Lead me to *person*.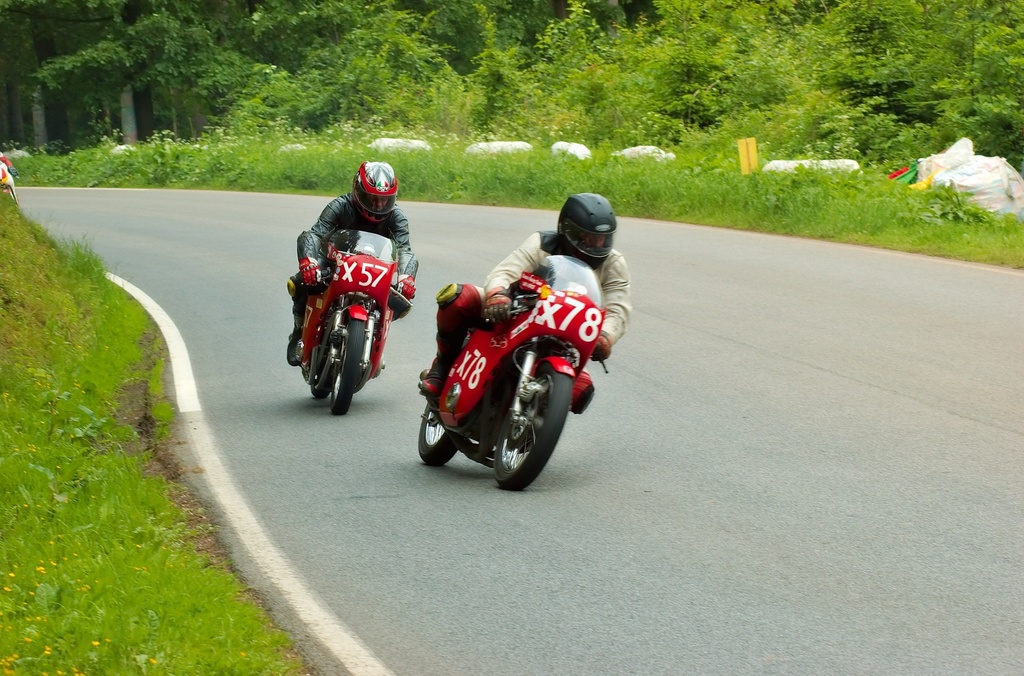
Lead to <bbox>288, 145, 413, 441</bbox>.
